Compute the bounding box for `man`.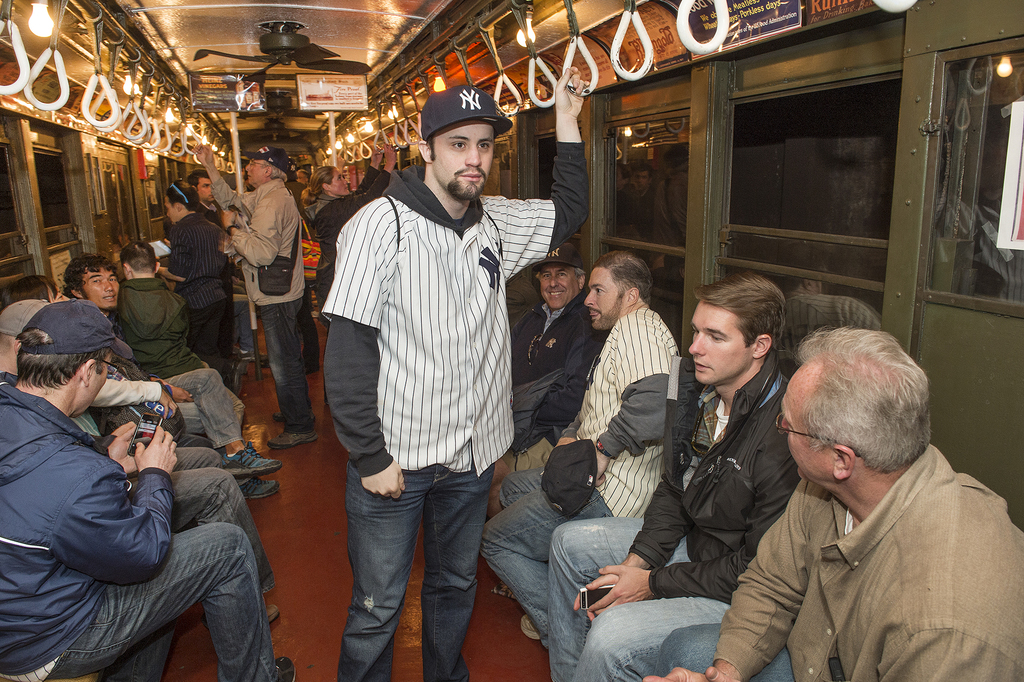
63:252:272:499.
